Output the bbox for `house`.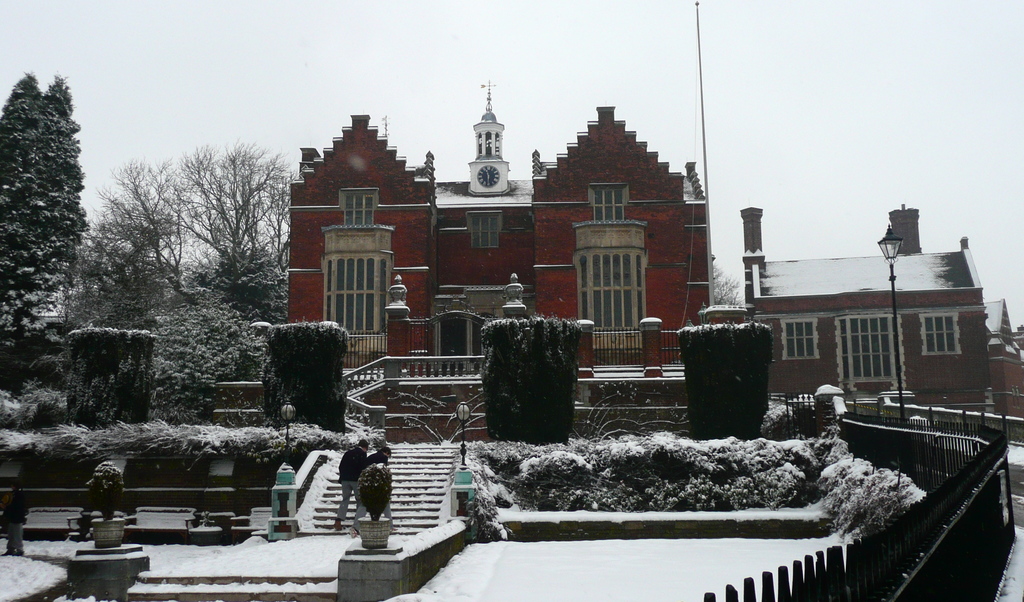
{"left": 734, "top": 206, "right": 1023, "bottom": 421}.
